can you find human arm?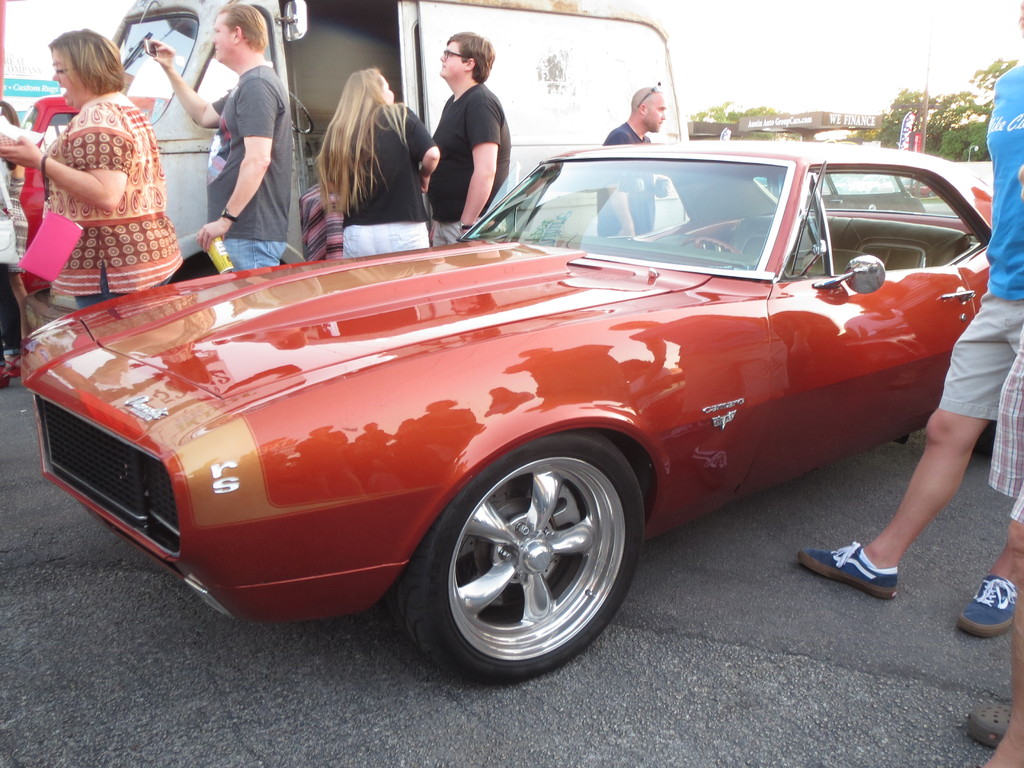
Yes, bounding box: crop(600, 132, 630, 234).
